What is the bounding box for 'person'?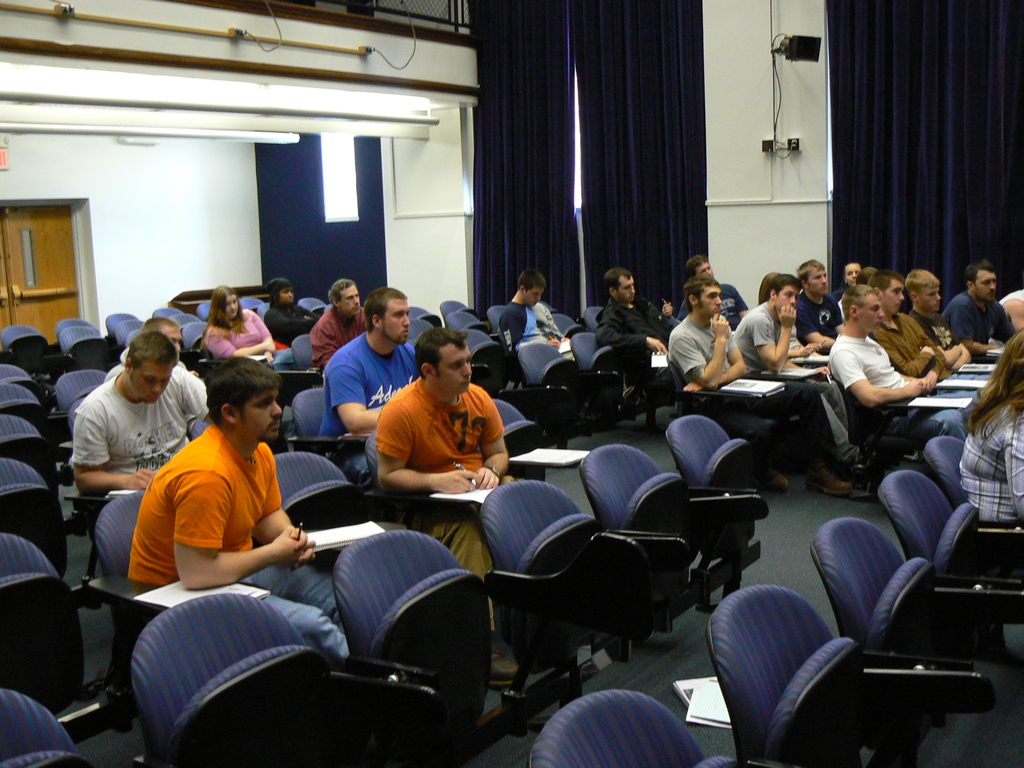
region(316, 284, 416, 436).
